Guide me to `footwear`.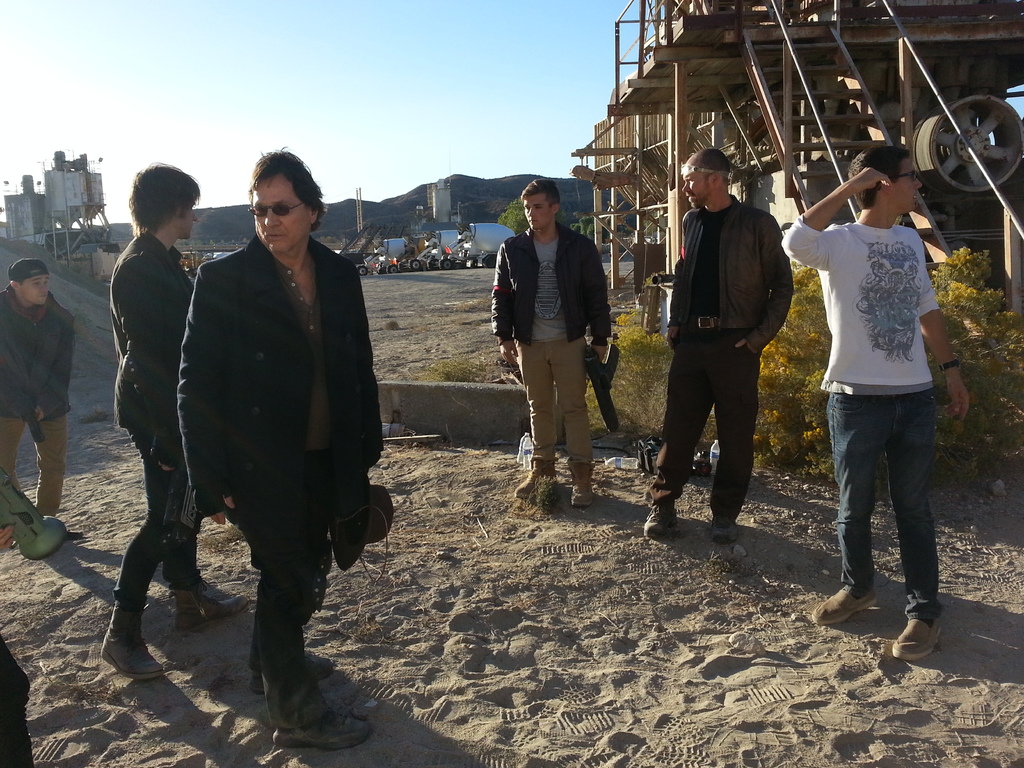
Guidance: crop(814, 582, 871, 623).
